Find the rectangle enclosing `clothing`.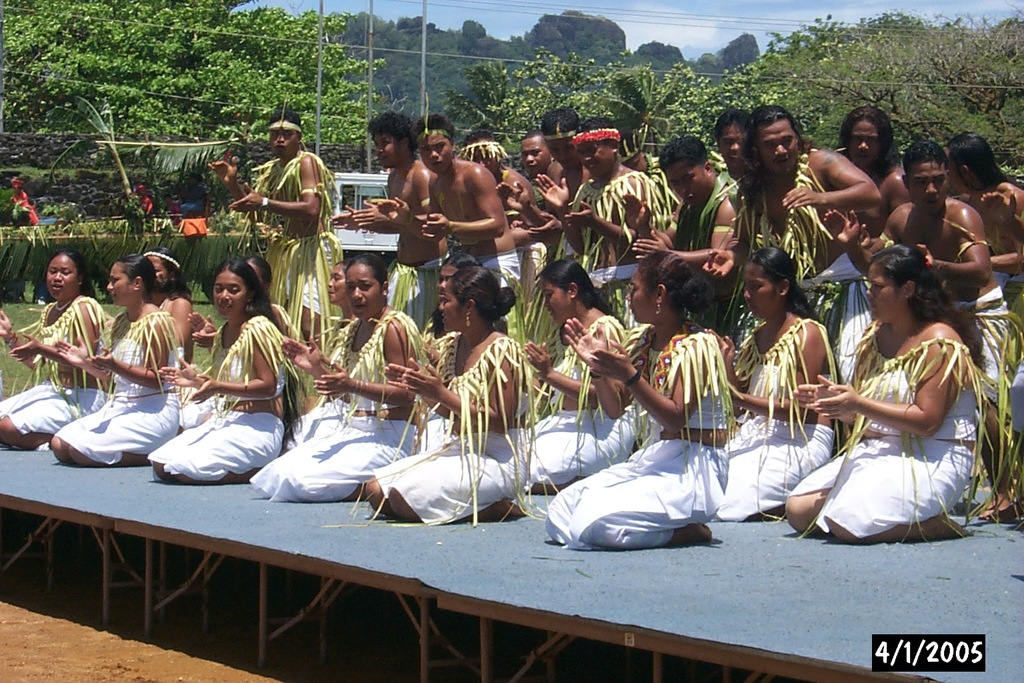
Rect(789, 348, 983, 541).
